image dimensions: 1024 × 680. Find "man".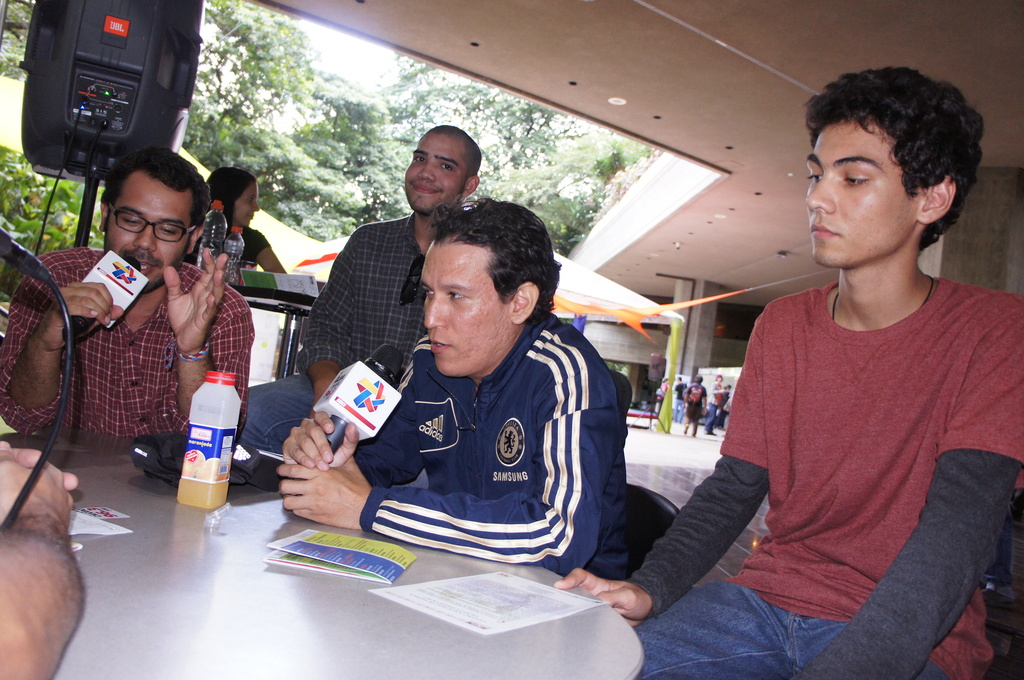
(left=0, top=445, right=79, bottom=679).
